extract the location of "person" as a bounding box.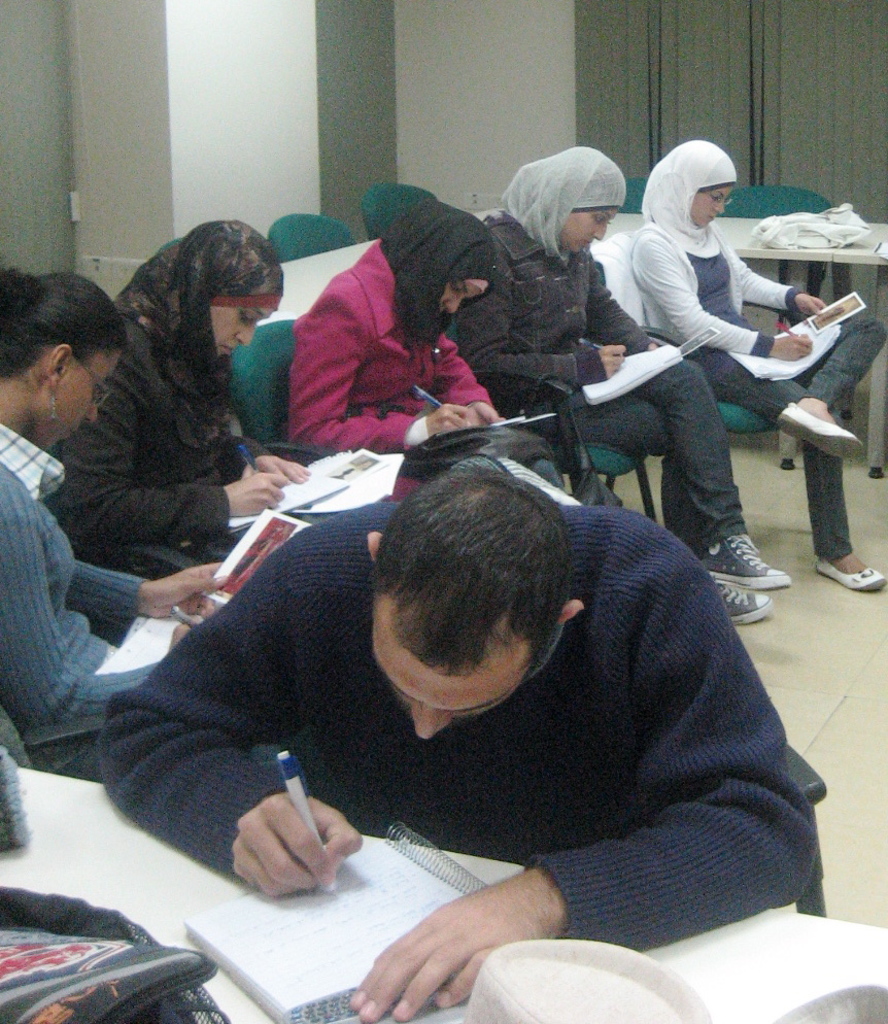
bbox=(288, 203, 504, 454).
